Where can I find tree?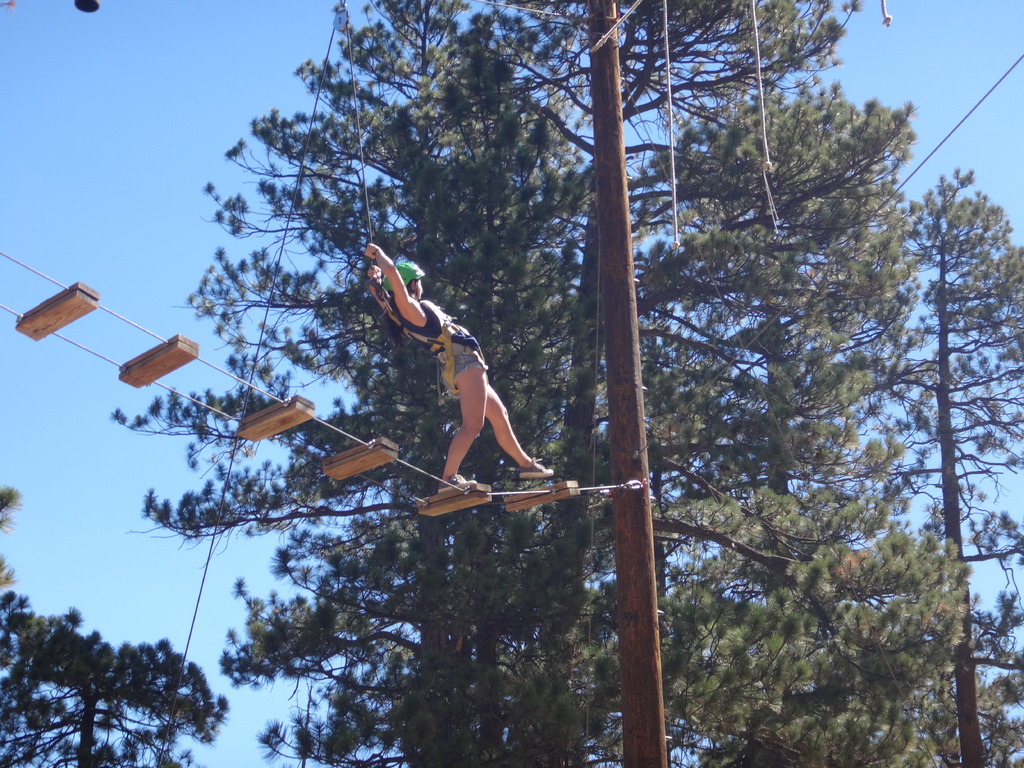
You can find it at [x1=392, y1=0, x2=869, y2=767].
